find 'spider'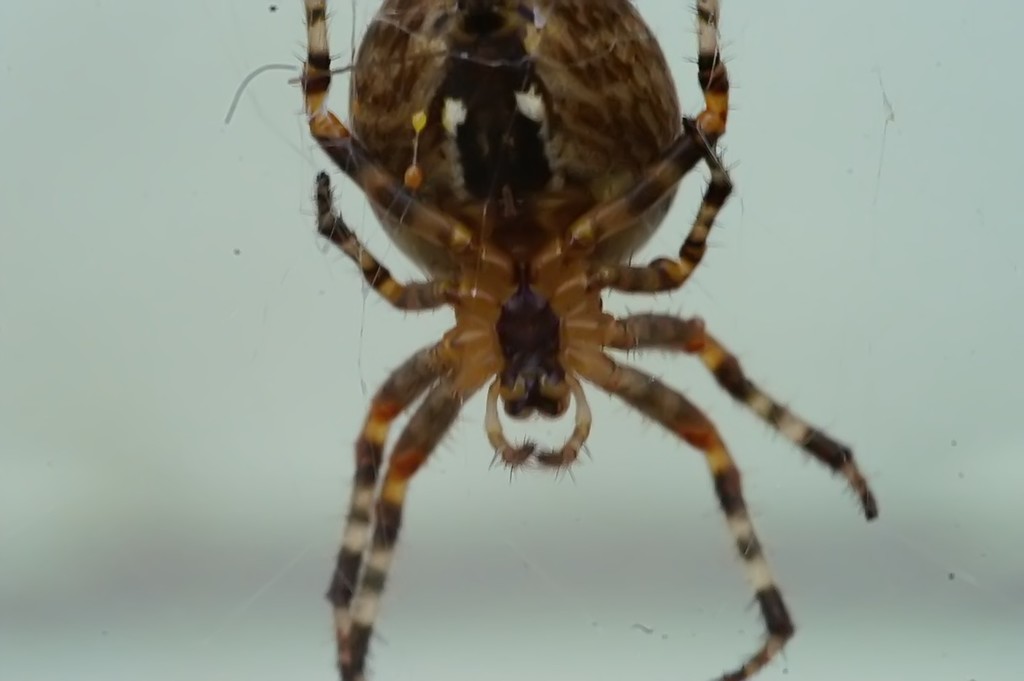
230/0/882/680
